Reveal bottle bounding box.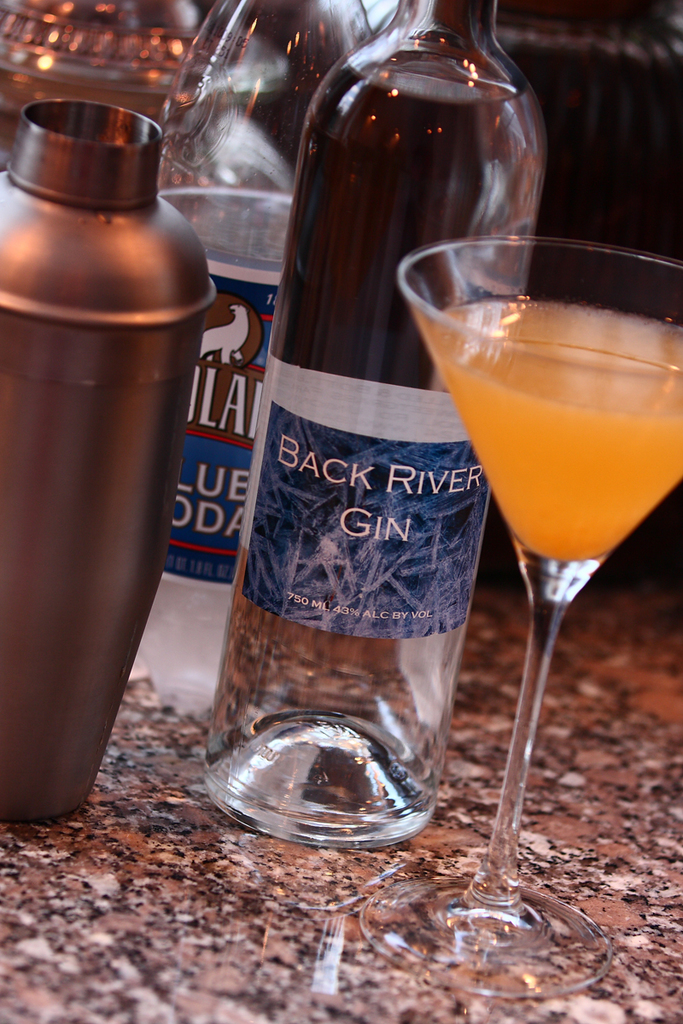
Revealed: <bbox>202, 0, 545, 851</bbox>.
